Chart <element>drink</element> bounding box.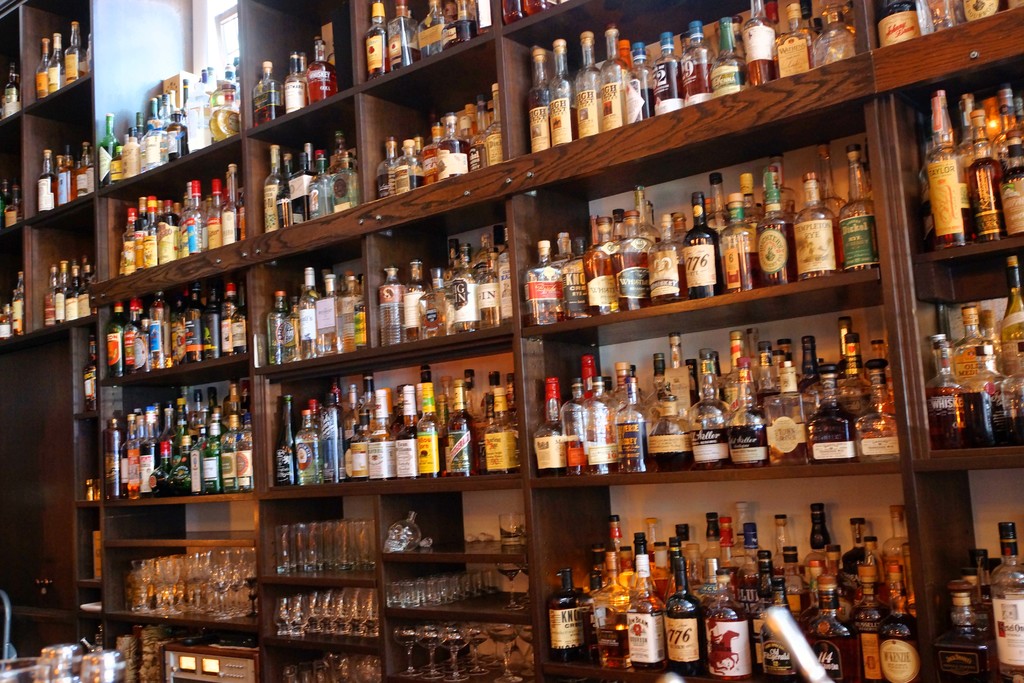
Charted: 49/34/63/86.
